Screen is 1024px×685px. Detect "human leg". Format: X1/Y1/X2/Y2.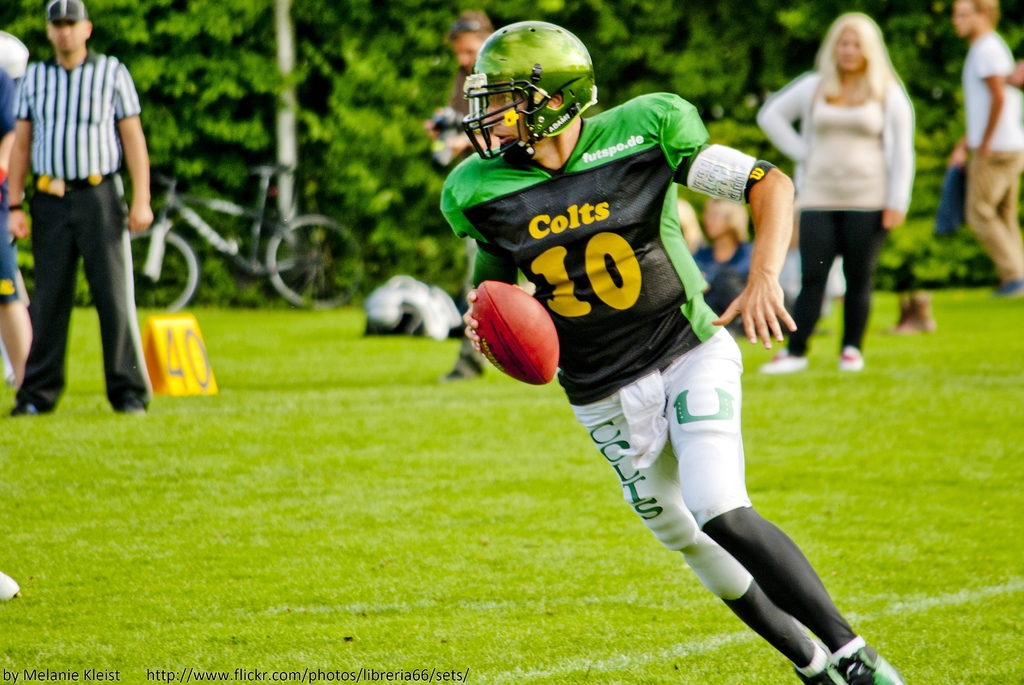
572/392/843/684.
